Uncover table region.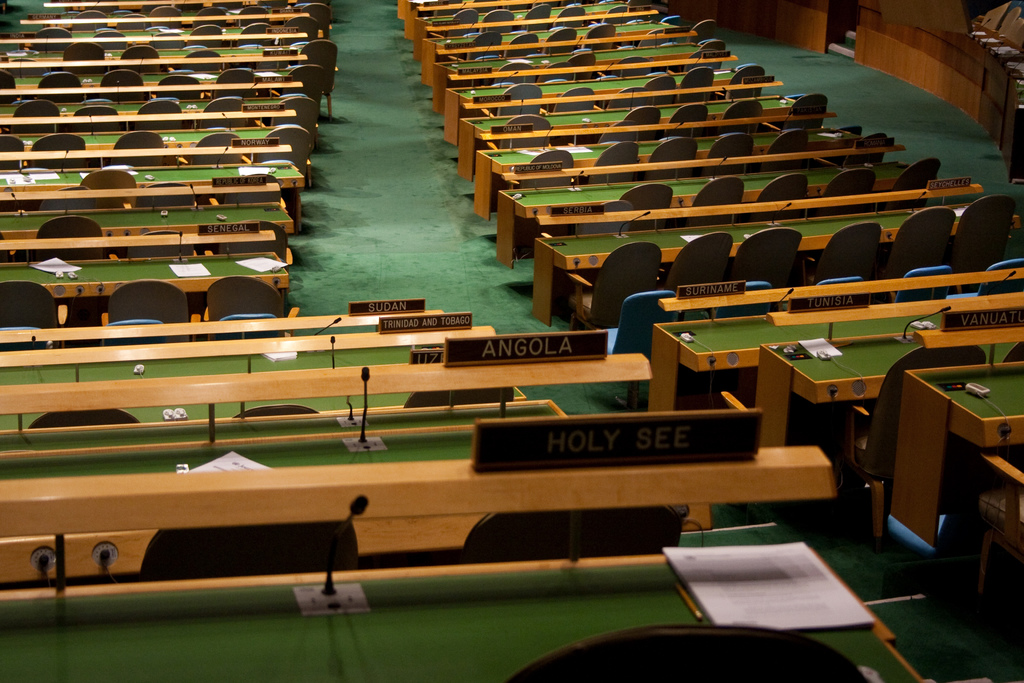
Uncovered: [left=0, top=95, right=298, bottom=115].
